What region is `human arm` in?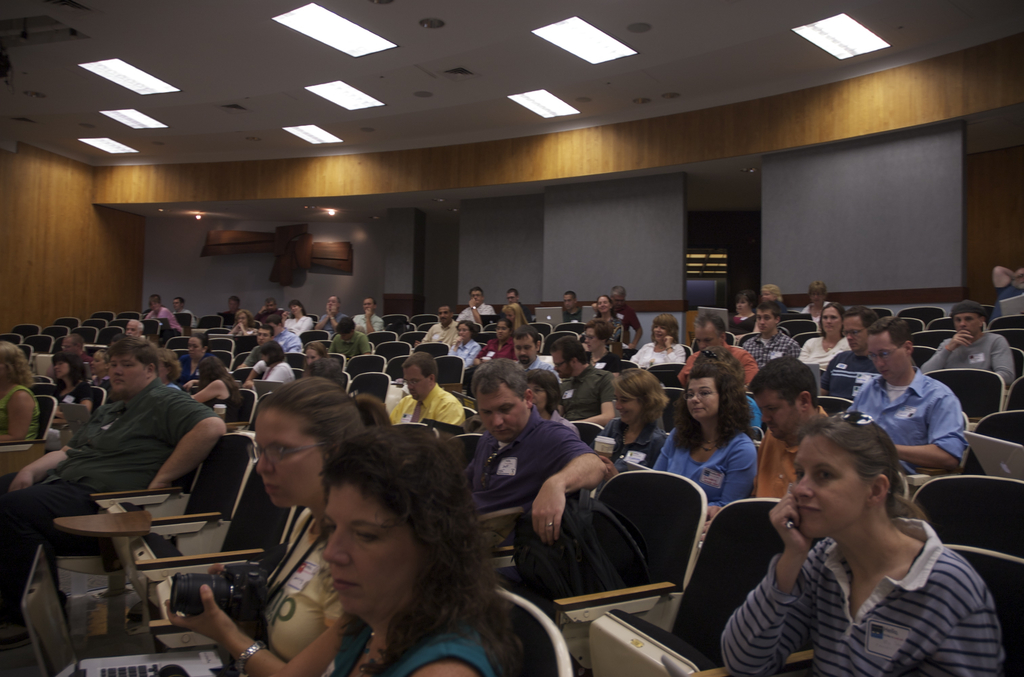
[left=915, top=325, right=974, bottom=378].
